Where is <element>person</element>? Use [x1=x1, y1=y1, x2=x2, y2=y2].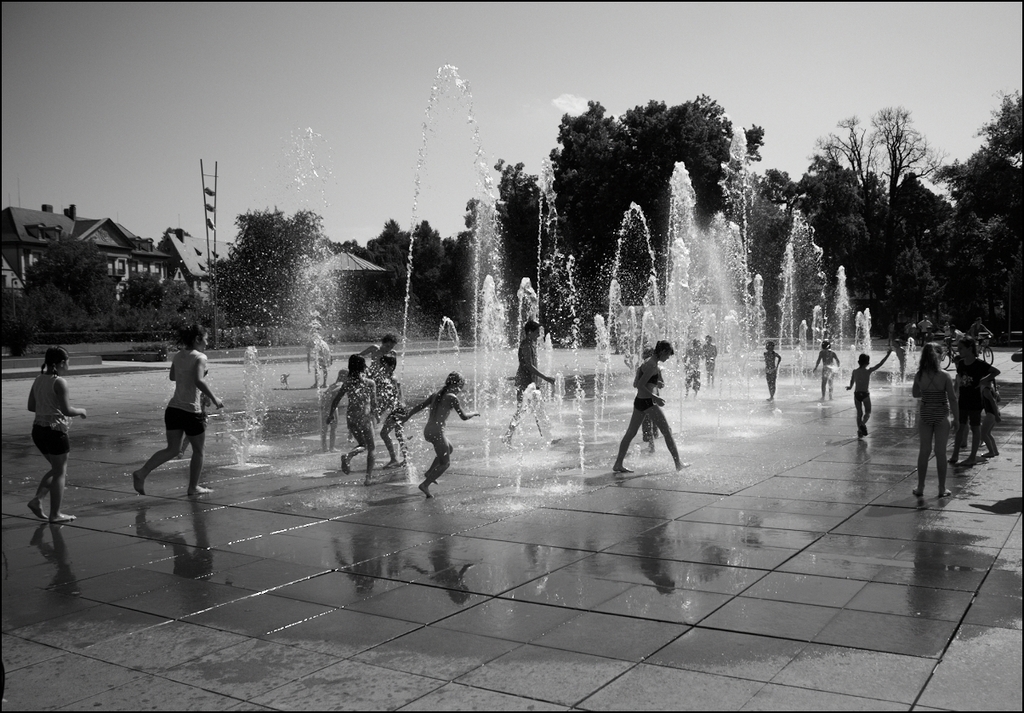
[x1=305, y1=332, x2=332, y2=389].
